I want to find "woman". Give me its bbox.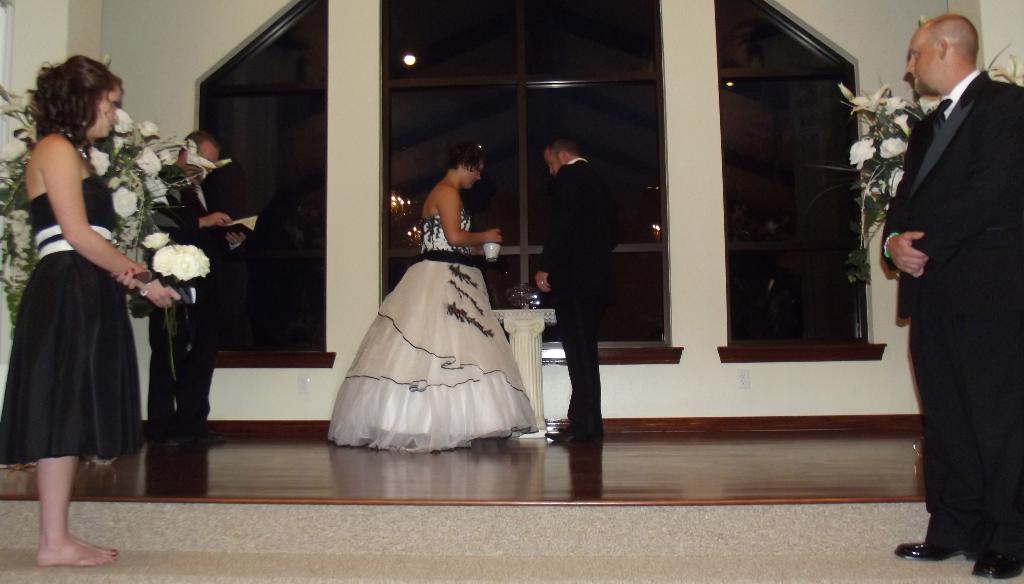
(x1=324, y1=139, x2=545, y2=466).
